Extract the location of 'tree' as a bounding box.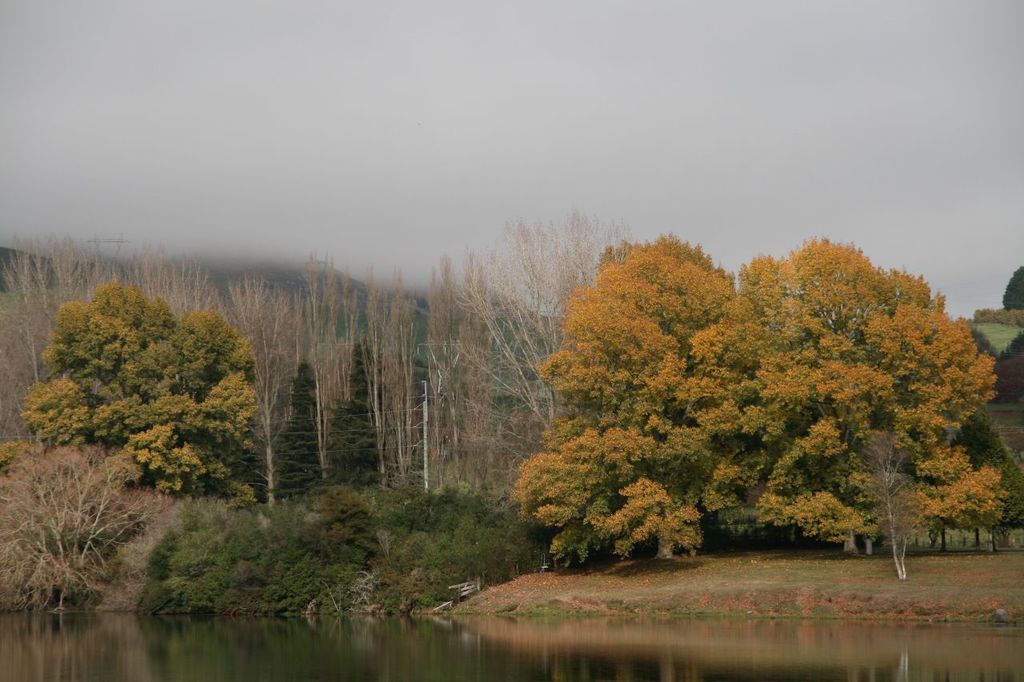
region(517, 221, 998, 561).
